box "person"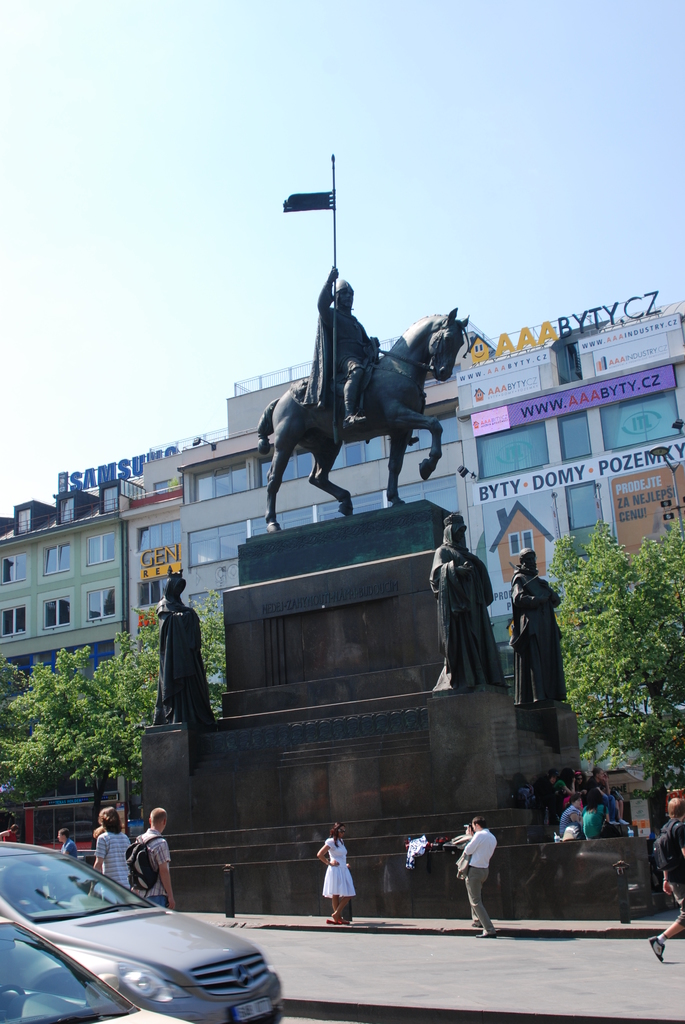
bbox=[450, 817, 494, 941]
